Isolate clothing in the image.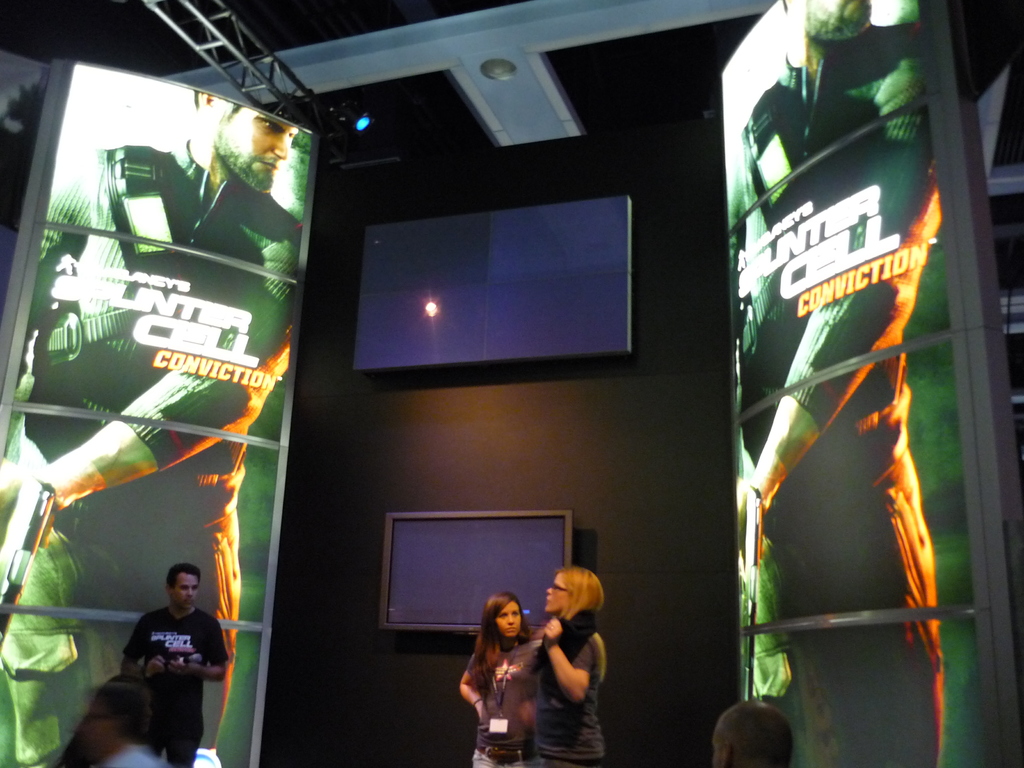
Isolated region: 0:143:310:767.
